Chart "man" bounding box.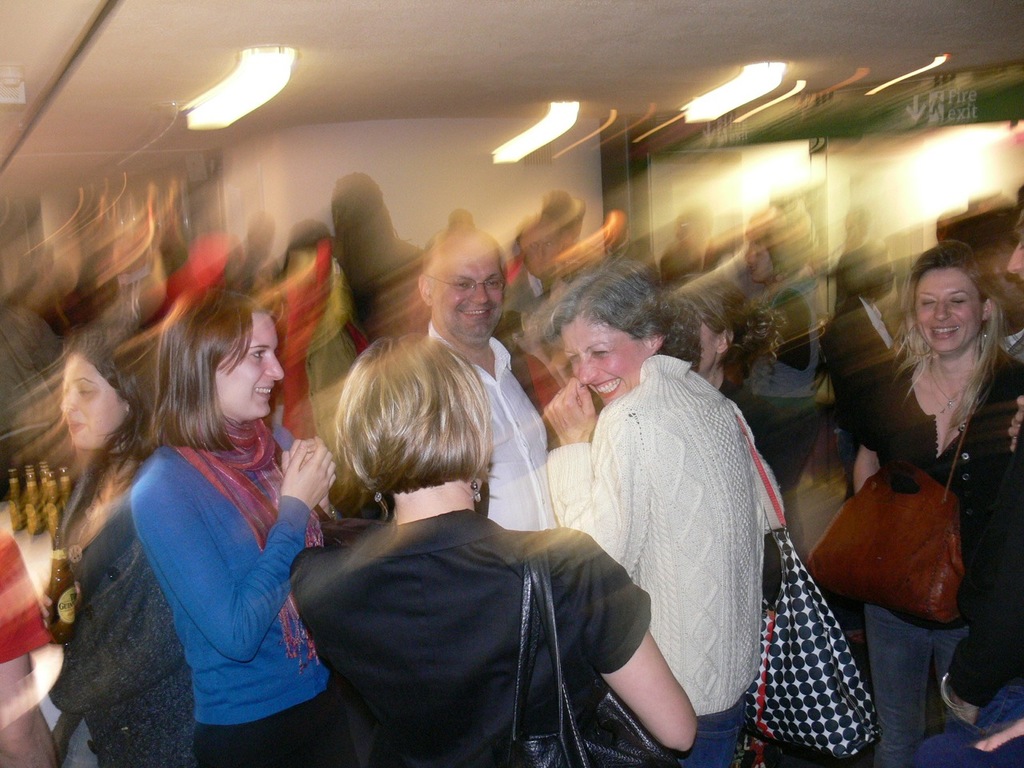
Charted: 409/216/570/530.
